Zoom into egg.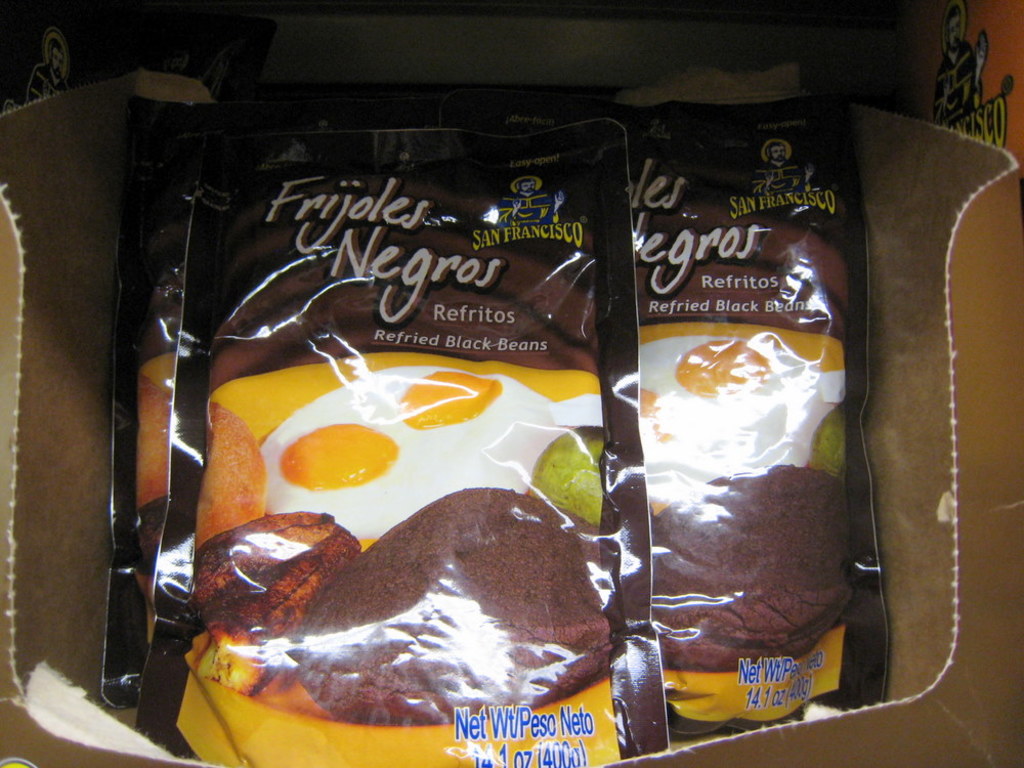
Zoom target: 637, 333, 836, 498.
